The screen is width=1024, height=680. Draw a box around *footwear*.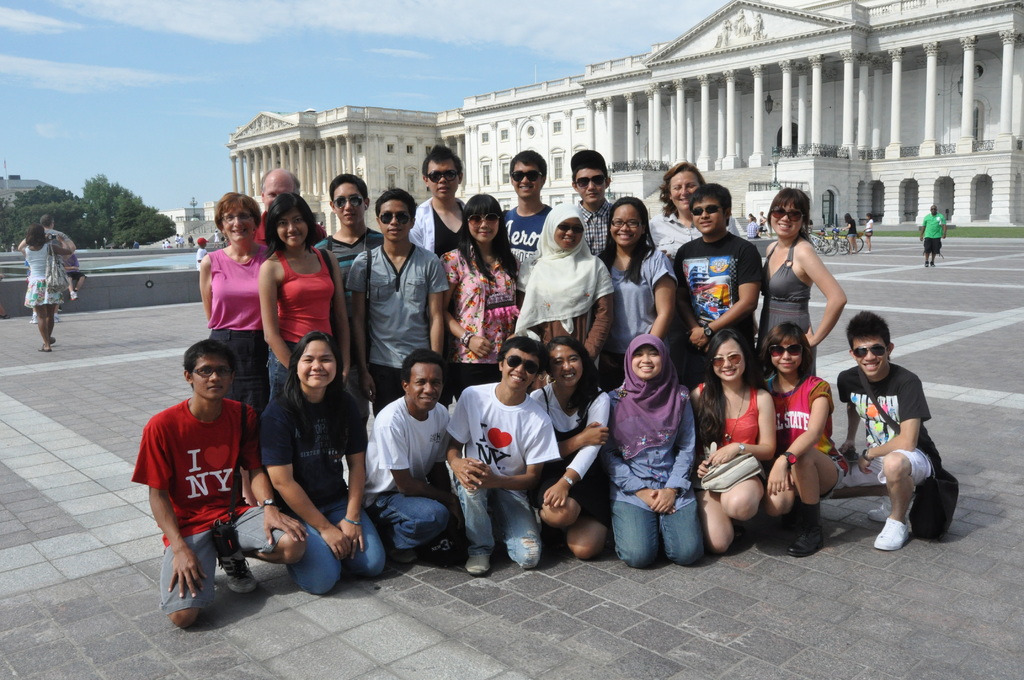
left=874, top=515, right=908, bottom=553.
